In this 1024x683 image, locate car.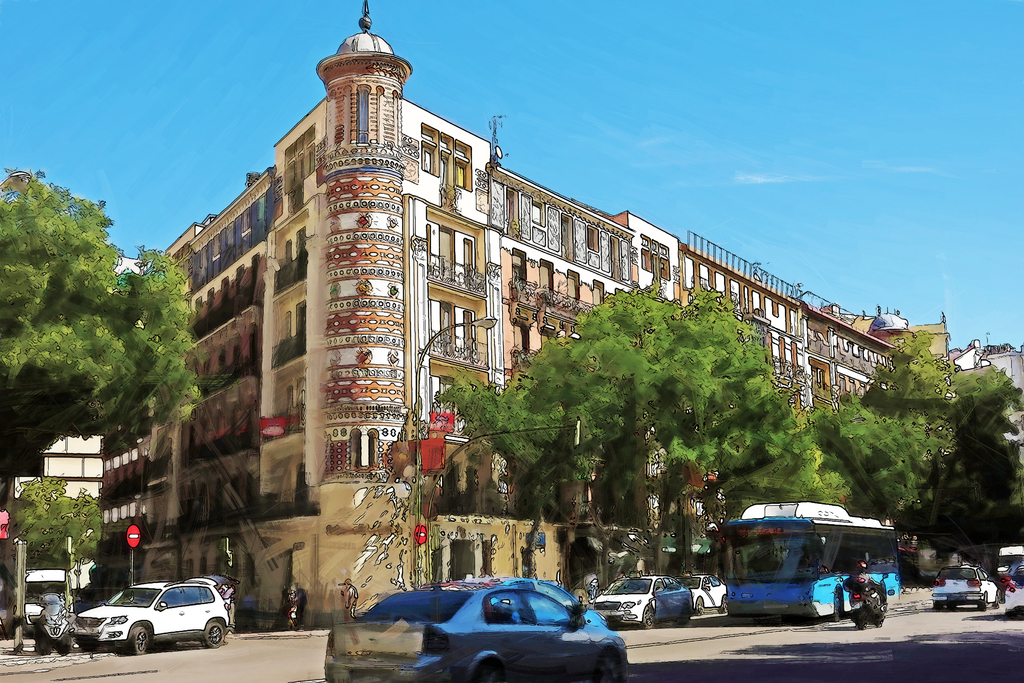
Bounding box: (x1=591, y1=572, x2=696, y2=627).
